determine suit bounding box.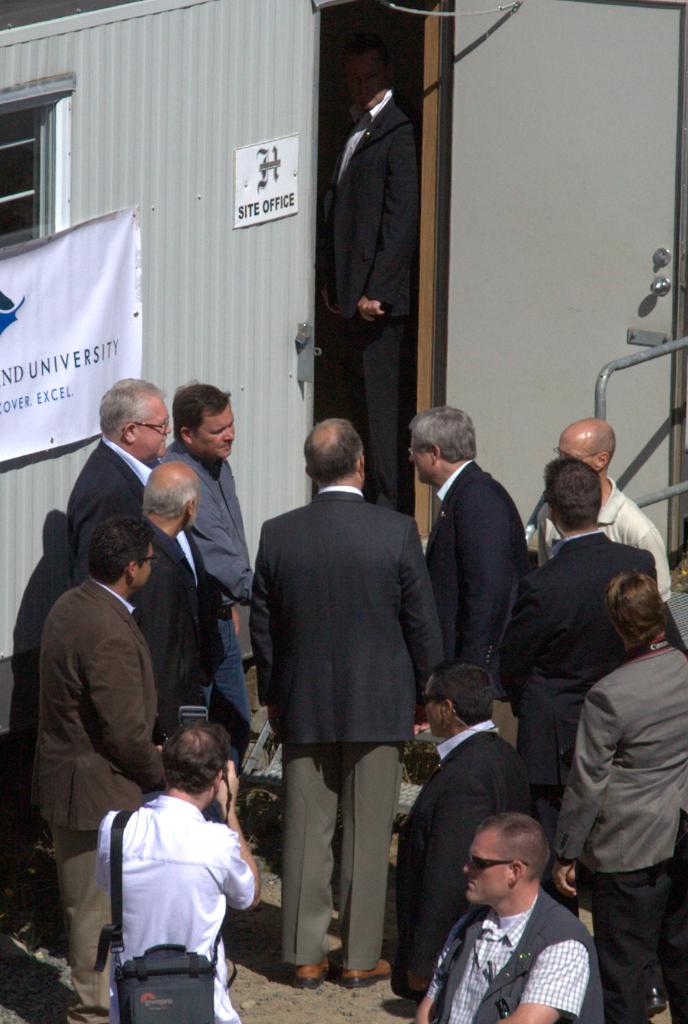
Determined: x1=387 y1=715 x2=540 y2=996.
